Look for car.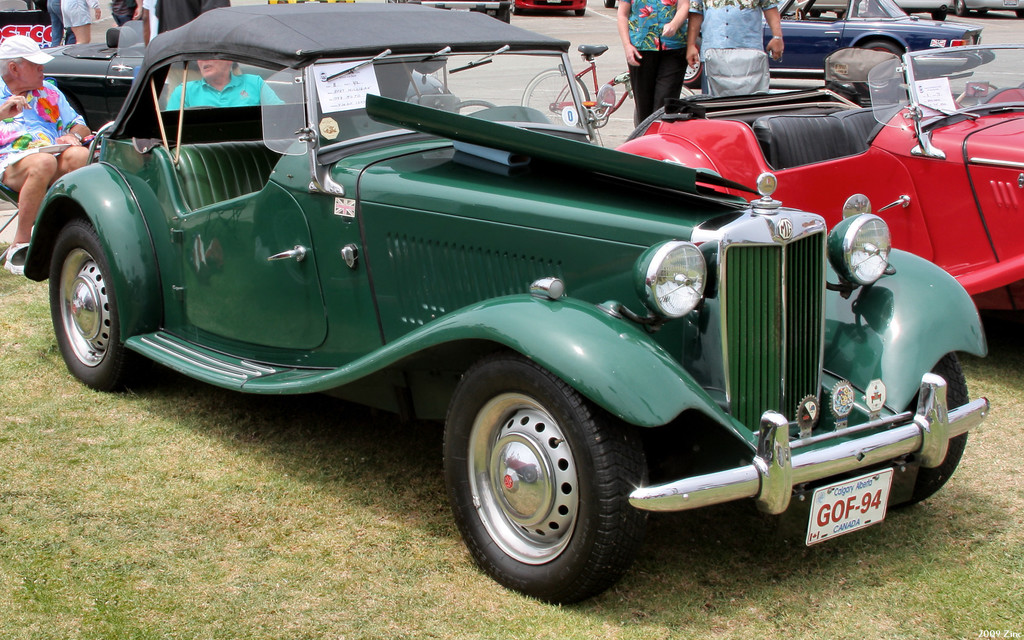
Found: <box>0,3,1000,612</box>.
